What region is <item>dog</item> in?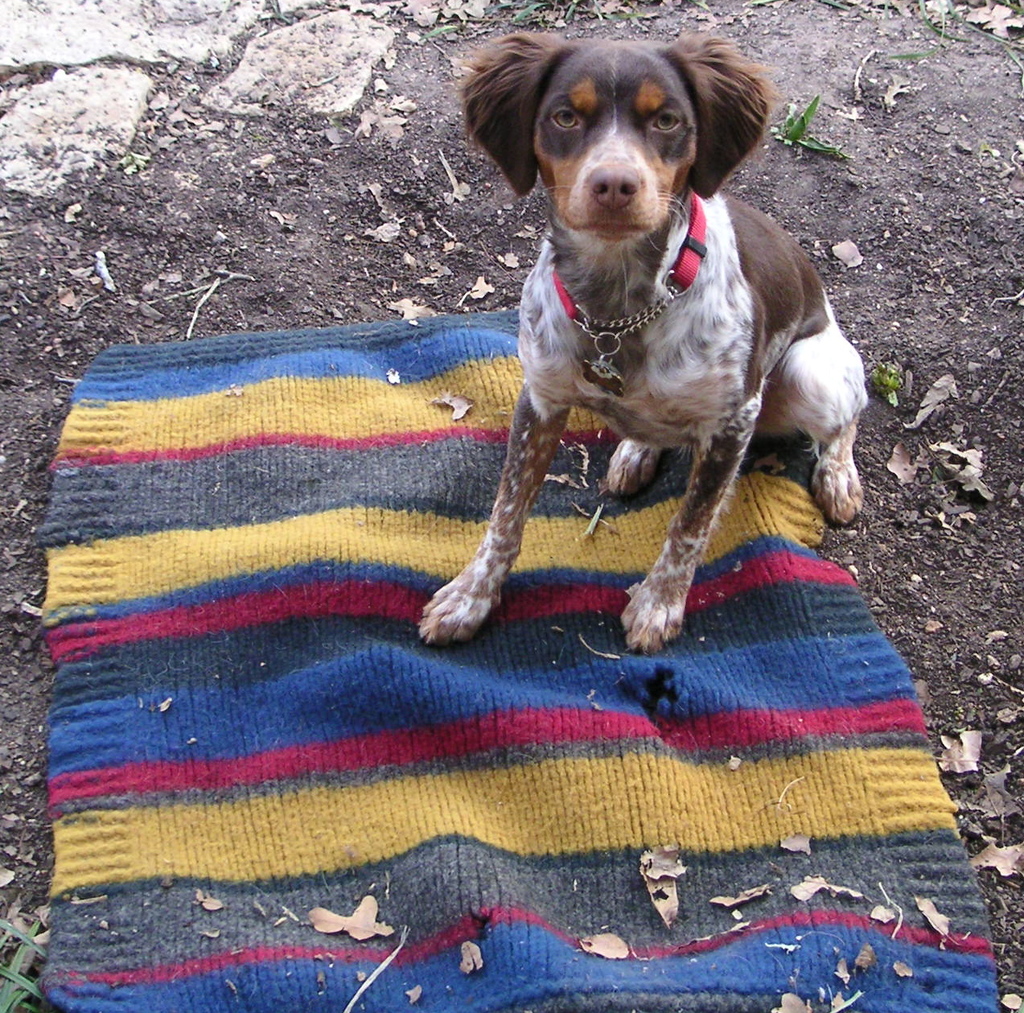
<box>413,28,866,652</box>.
